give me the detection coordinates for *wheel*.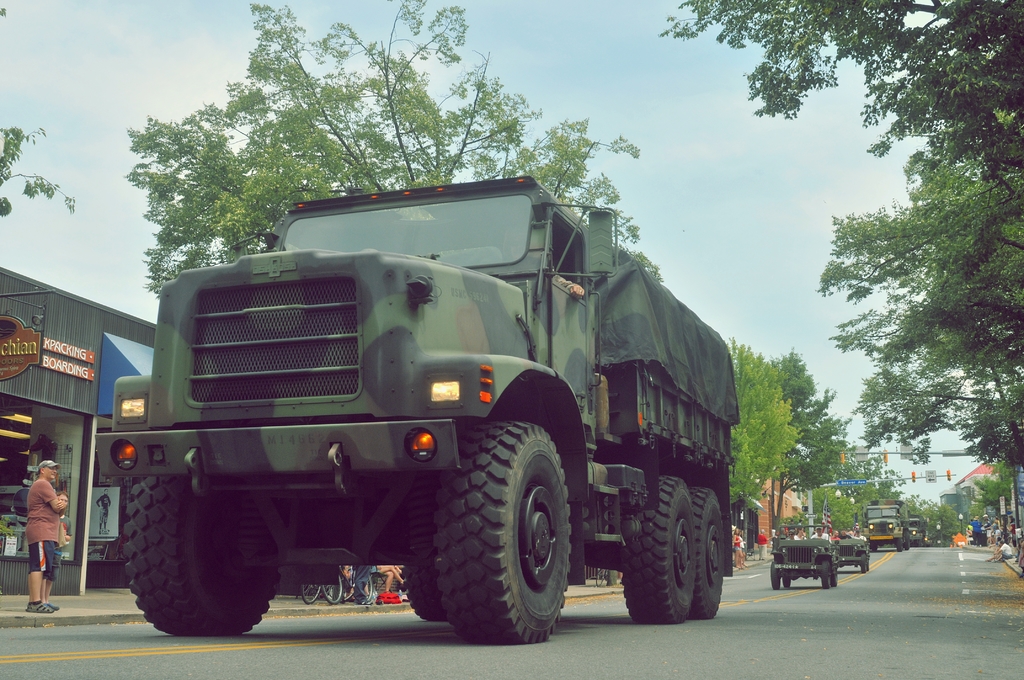
box(401, 564, 452, 627).
